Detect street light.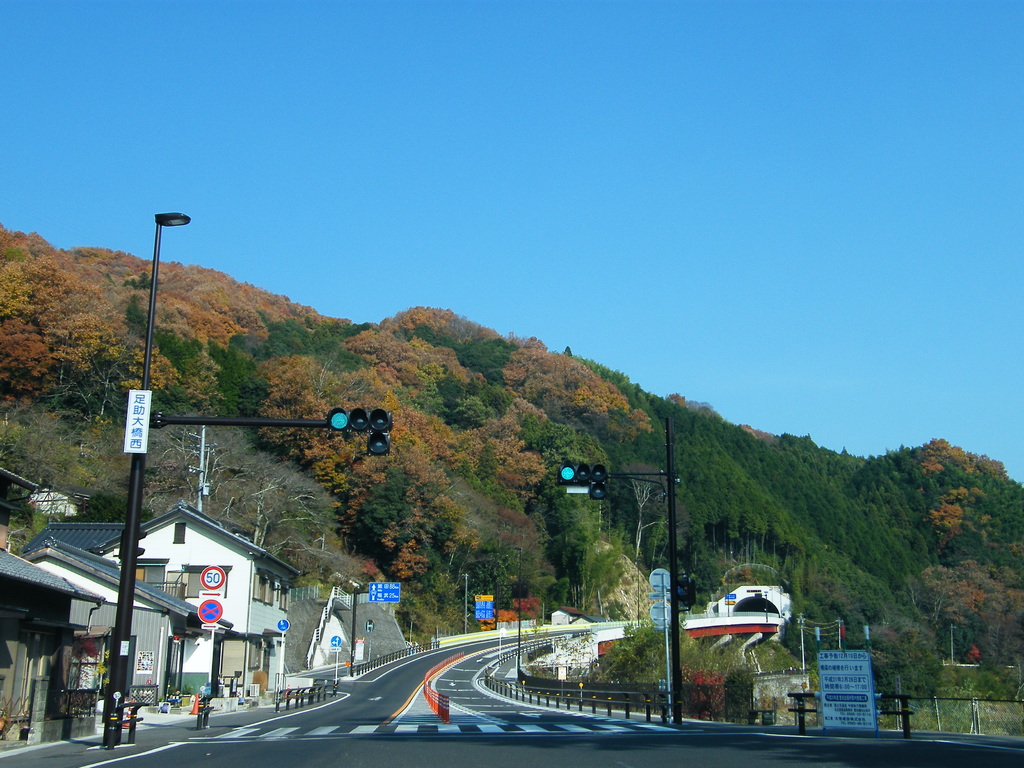
Detected at <bbox>97, 195, 201, 490</bbox>.
